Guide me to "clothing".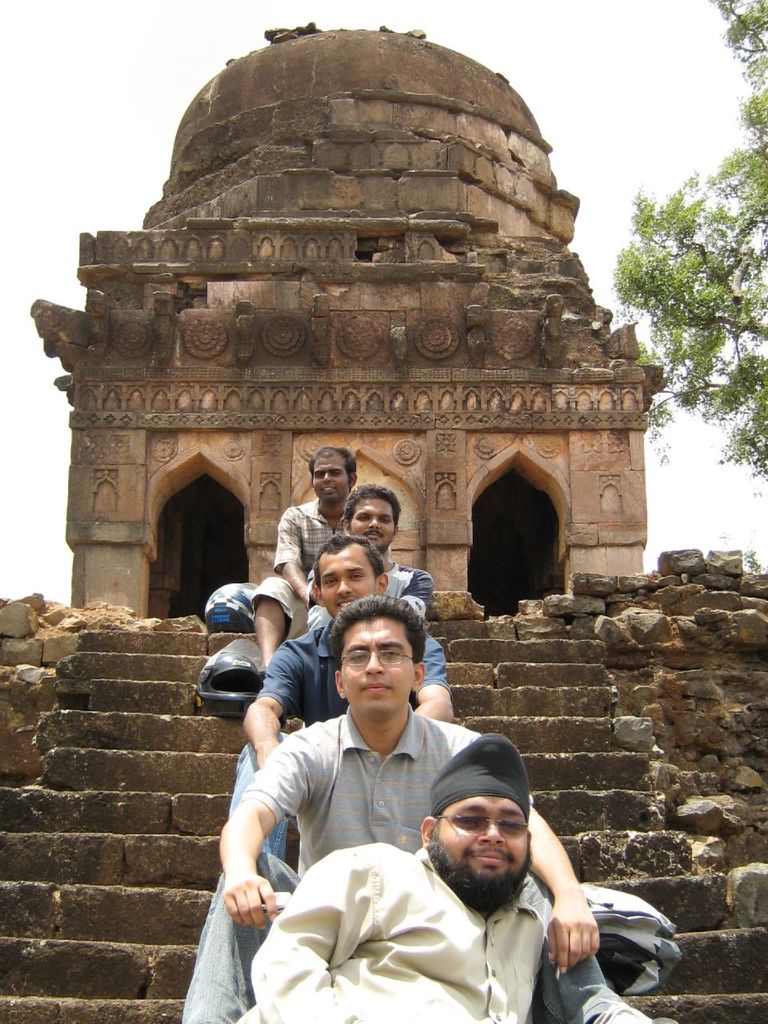
Guidance: <box>229,839,546,1023</box>.
